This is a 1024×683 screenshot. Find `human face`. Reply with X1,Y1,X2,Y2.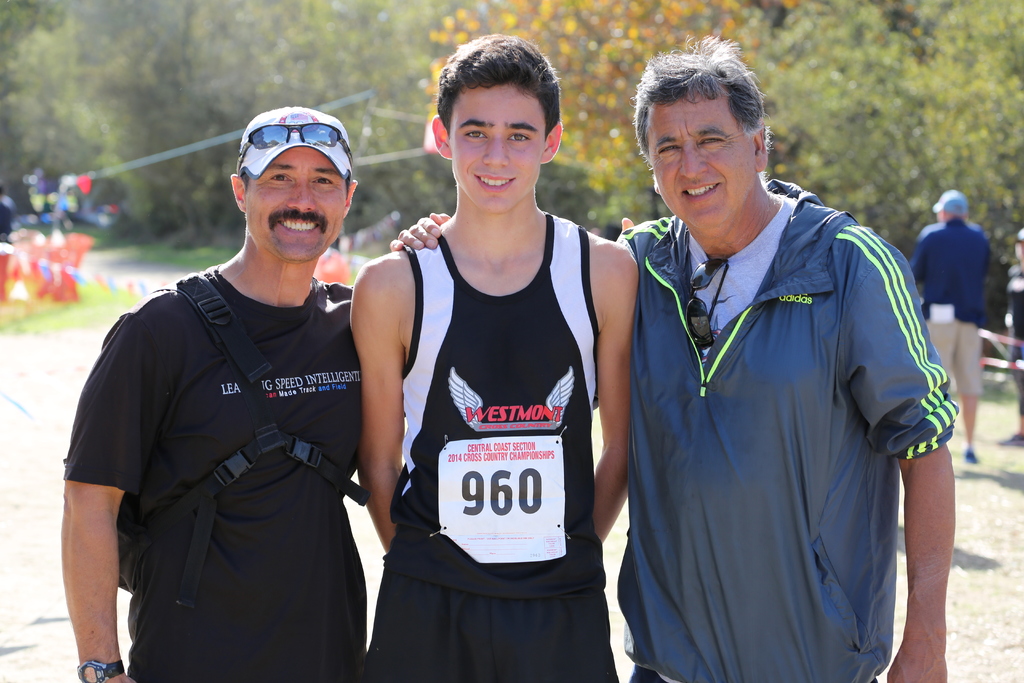
241,148,339,260.
